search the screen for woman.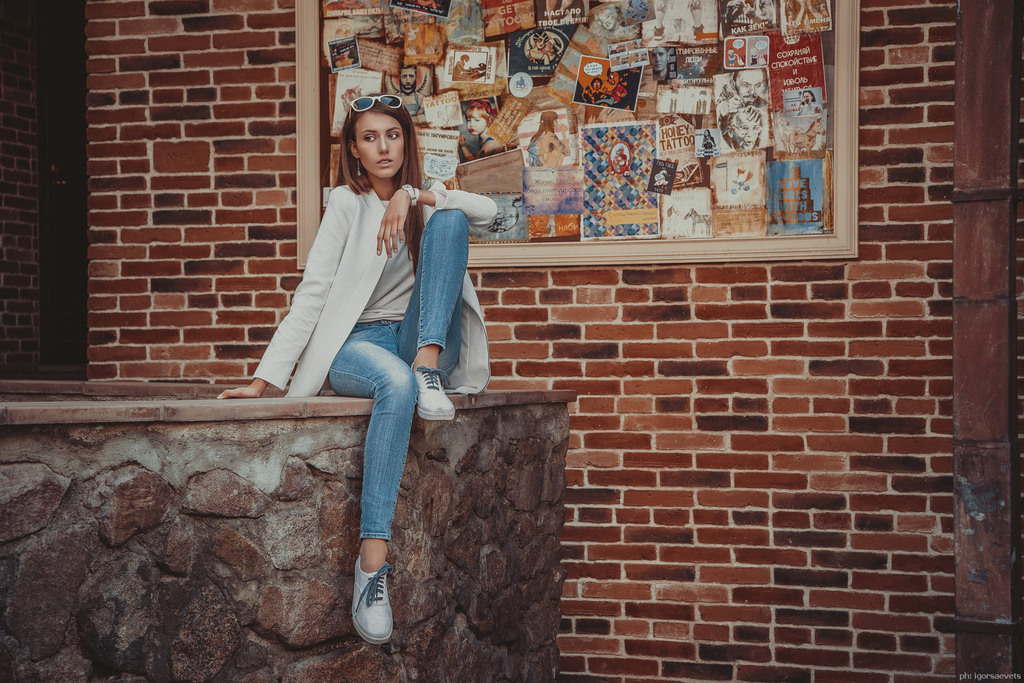
Found at bbox(525, 31, 548, 63).
